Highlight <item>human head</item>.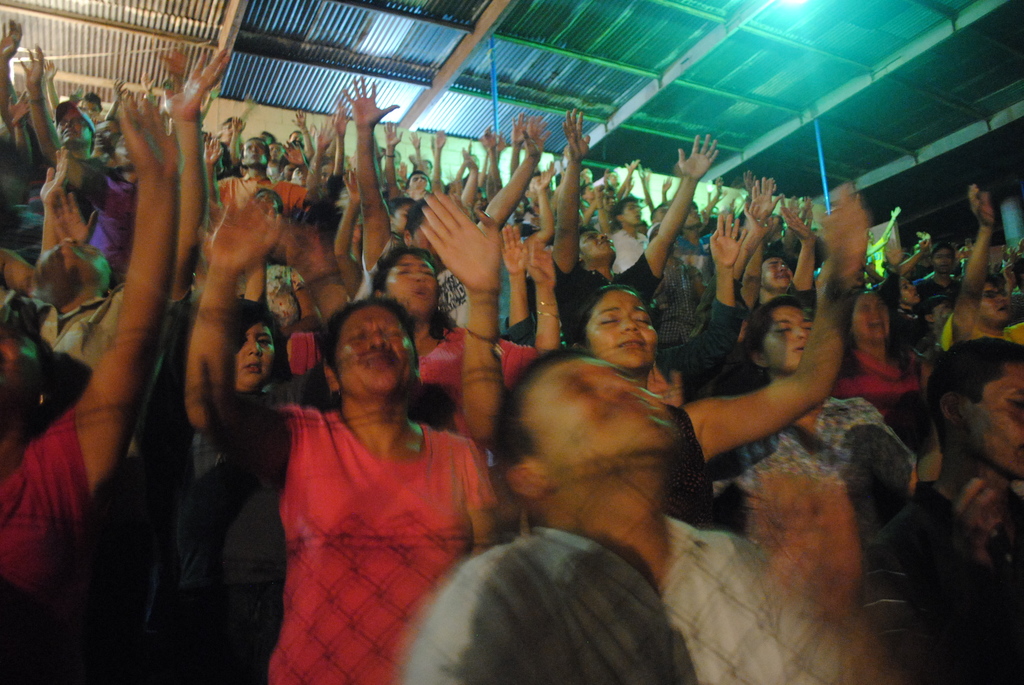
Highlighted region: 239/136/269/169.
